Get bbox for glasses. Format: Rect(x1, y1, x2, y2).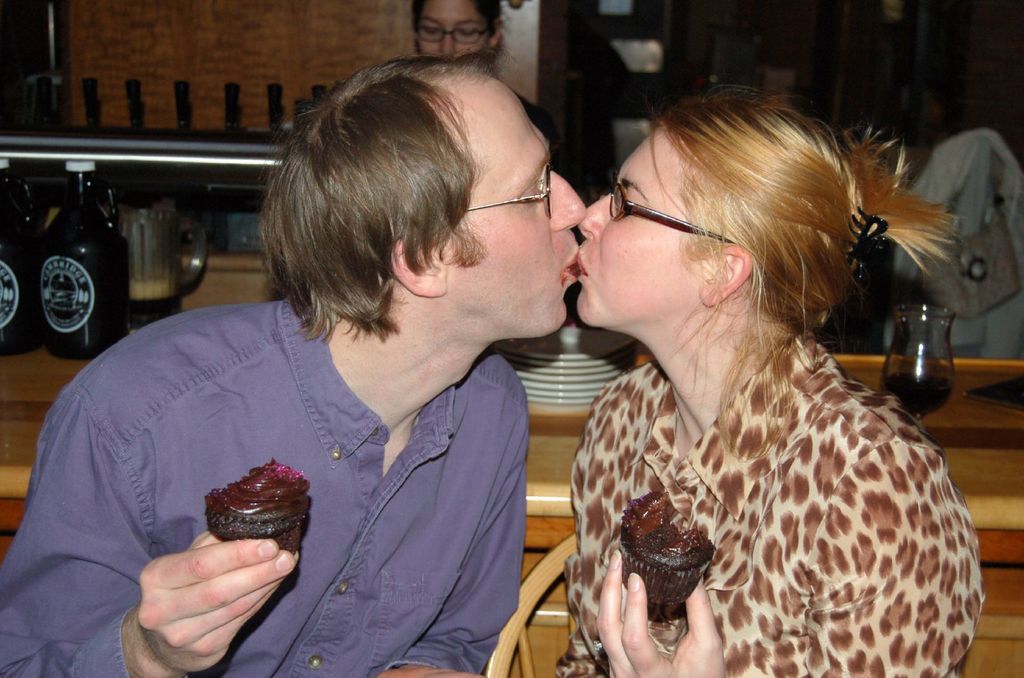
Rect(584, 175, 764, 269).
